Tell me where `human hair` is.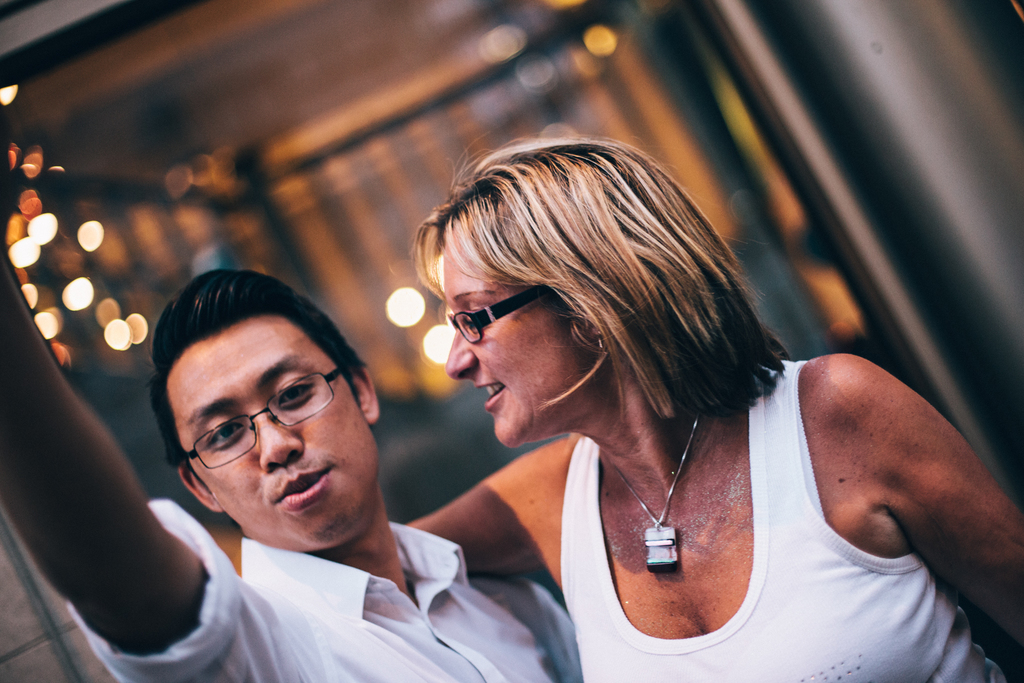
`human hair` is at bbox=(141, 265, 376, 476).
